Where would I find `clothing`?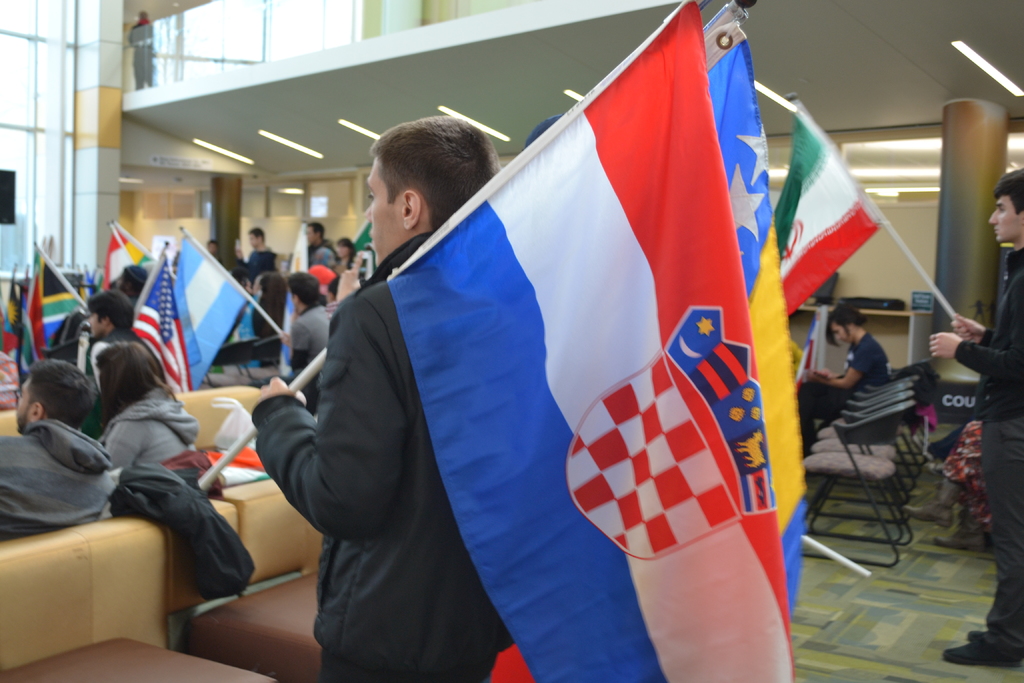
At 237/251/285/286.
